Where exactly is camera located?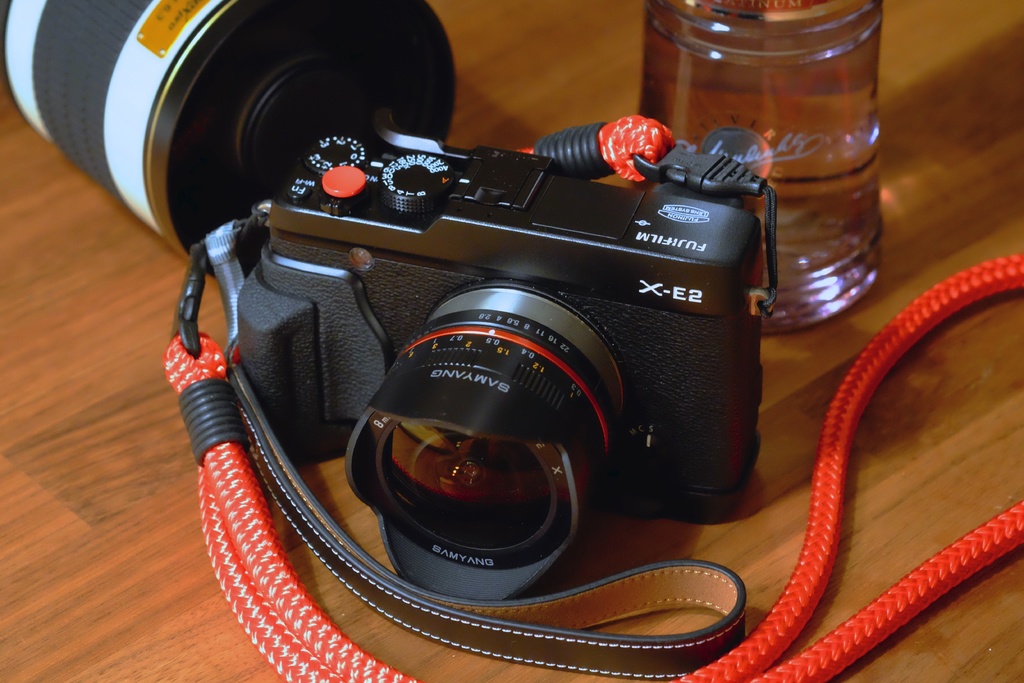
Its bounding box is left=12, top=0, right=765, bottom=609.
